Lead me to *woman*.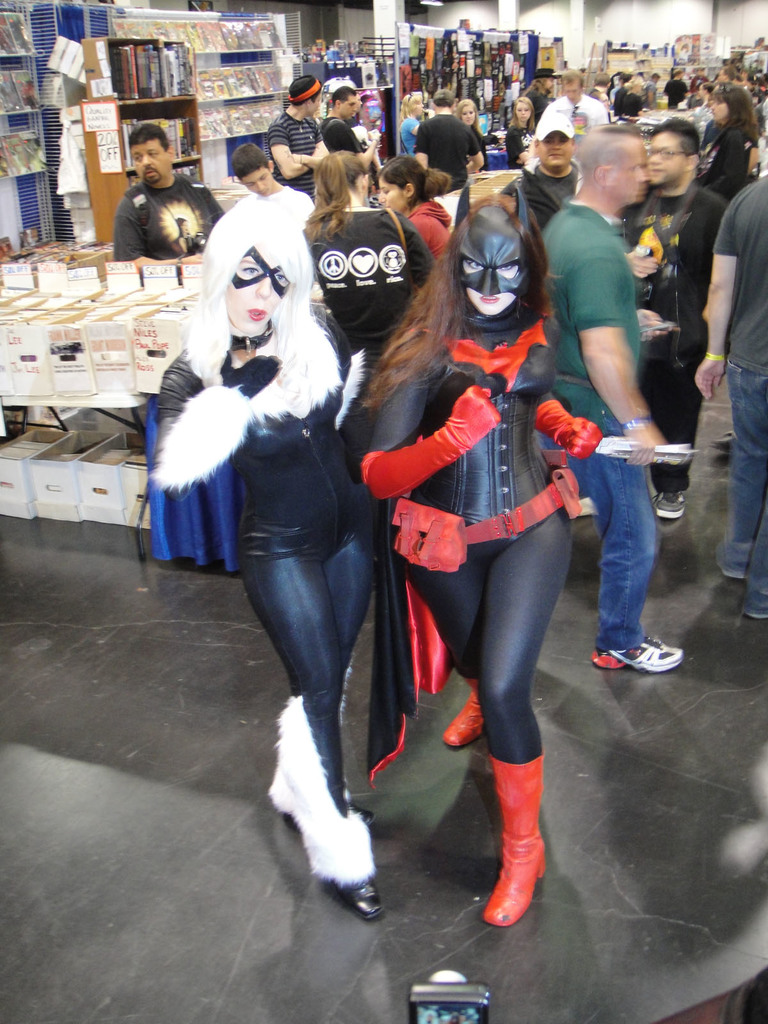
Lead to 137 184 378 926.
